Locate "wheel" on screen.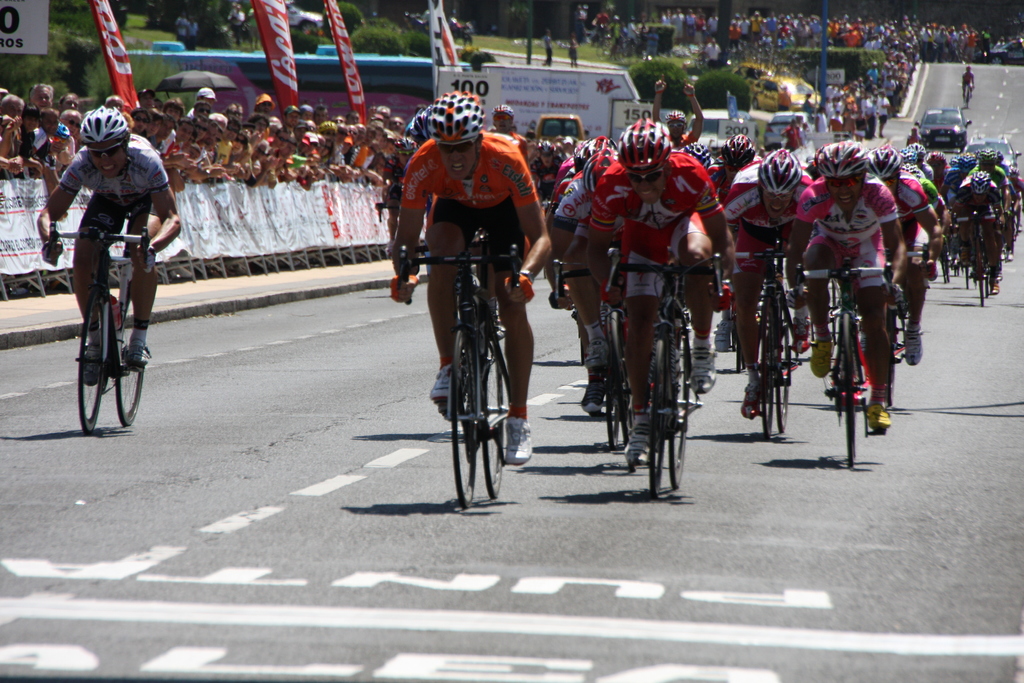
On screen at <region>735, 333, 741, 375</region>.
